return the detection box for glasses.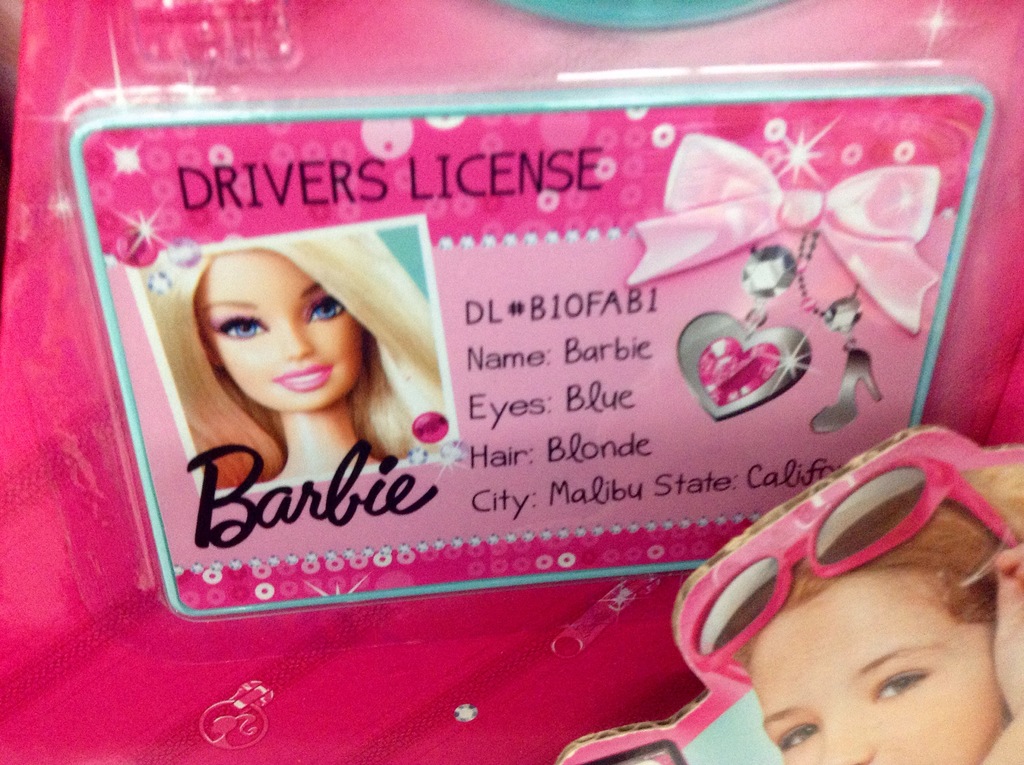
{"x1": 670, "y1": 440, "x2": 1023, "y2": 688}.
